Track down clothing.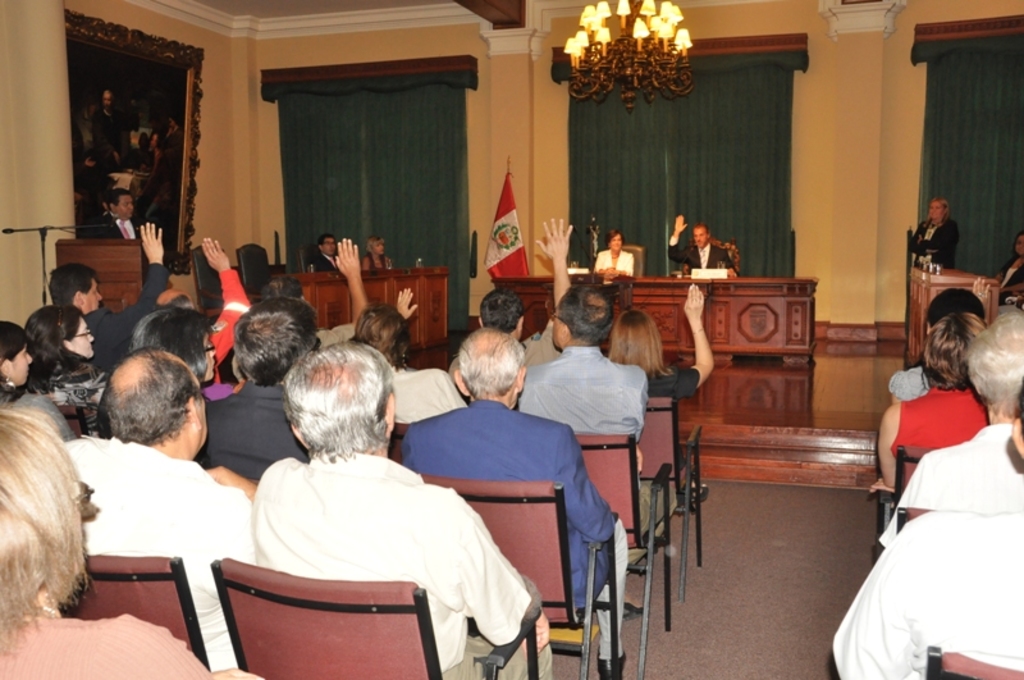
Tracked to <region>906, 219, 960, 264</region>.
